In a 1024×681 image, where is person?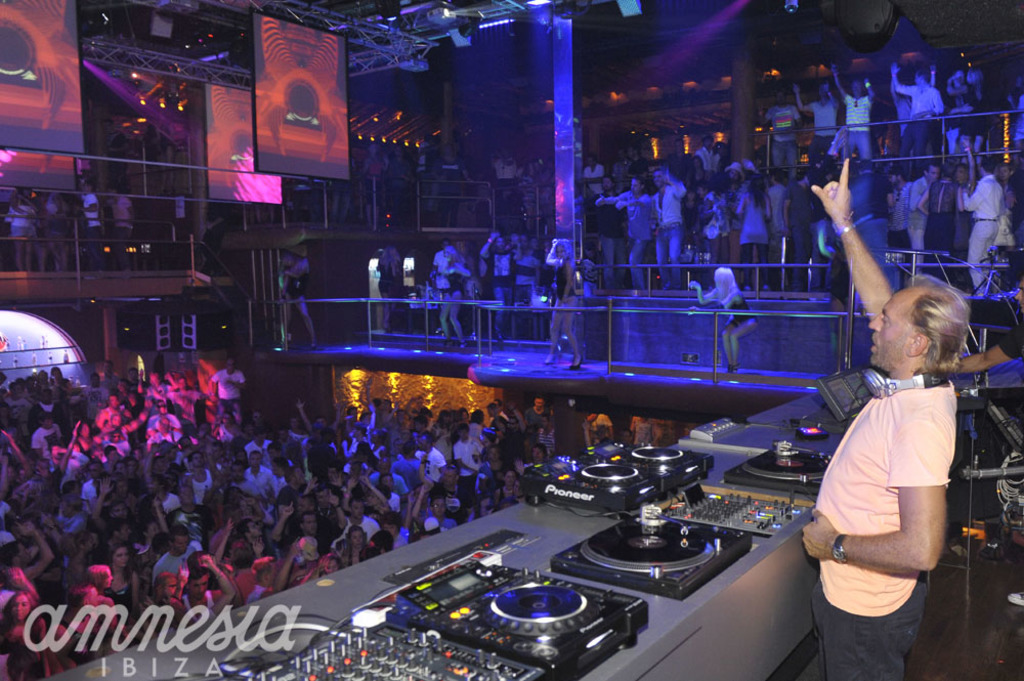
{"x1": 940, "y1": 63, "x2": 993, "y2": 158}.
